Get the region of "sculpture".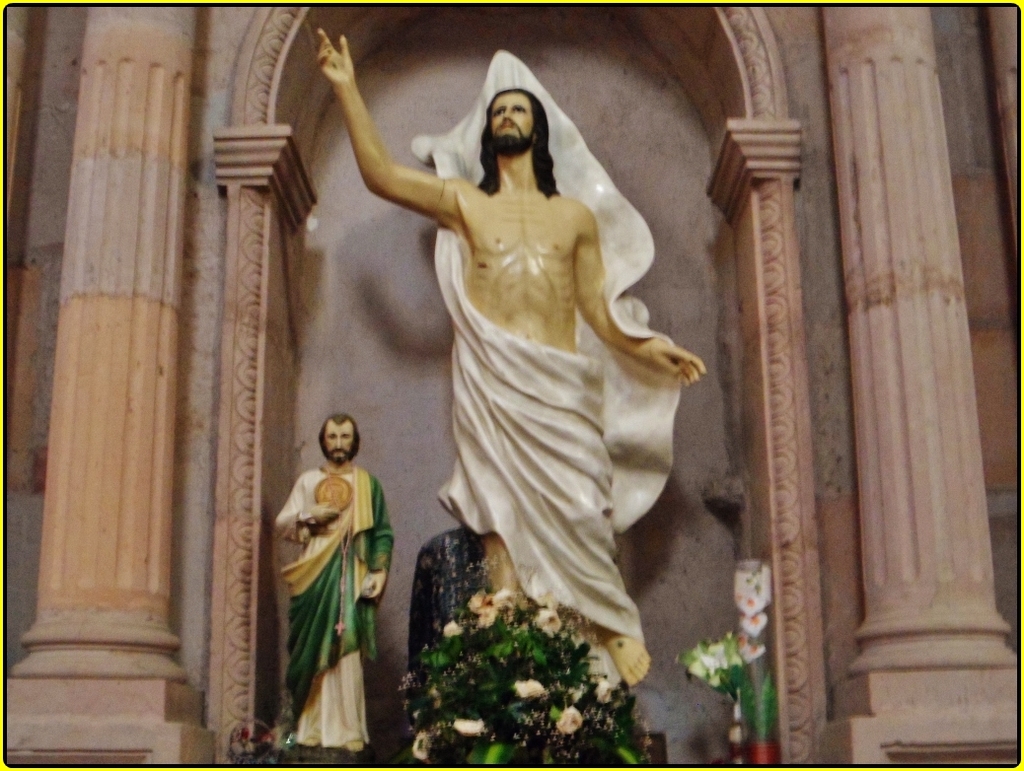
detection(684, 549, 783, 769).
